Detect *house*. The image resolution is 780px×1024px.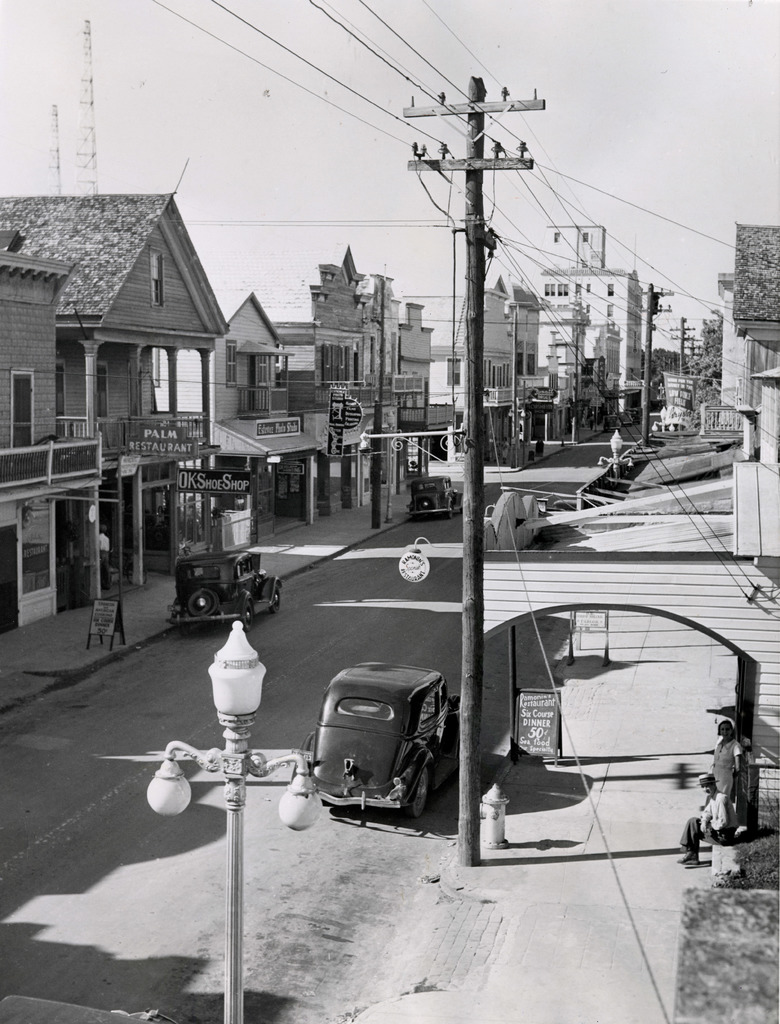
{"left": 0, "top": 200, "right": 227, "bottom": 609}.
